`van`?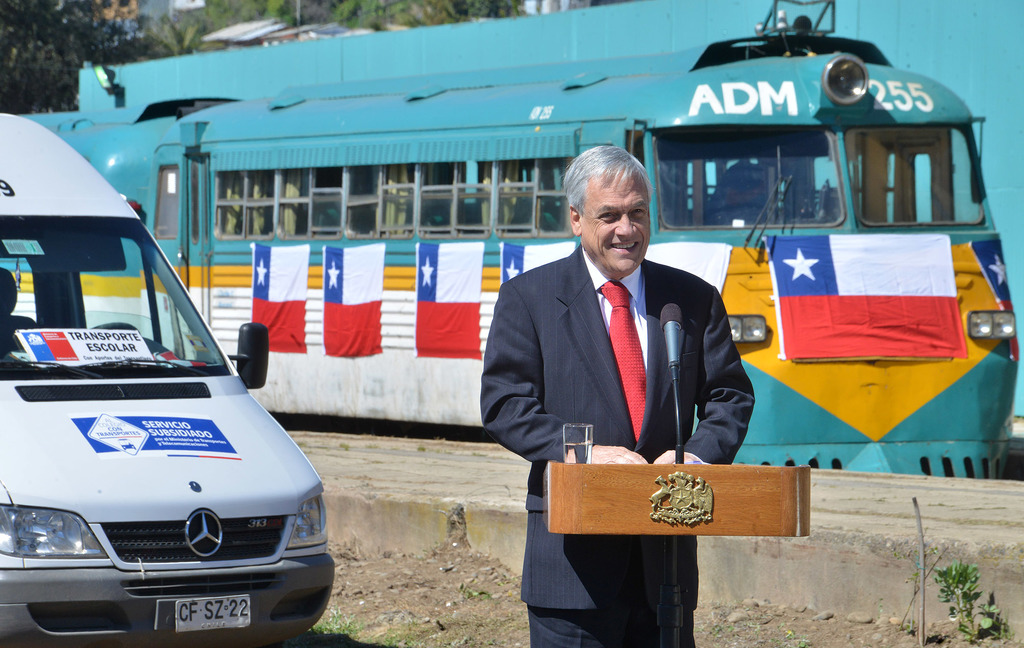
0,110,333,647
